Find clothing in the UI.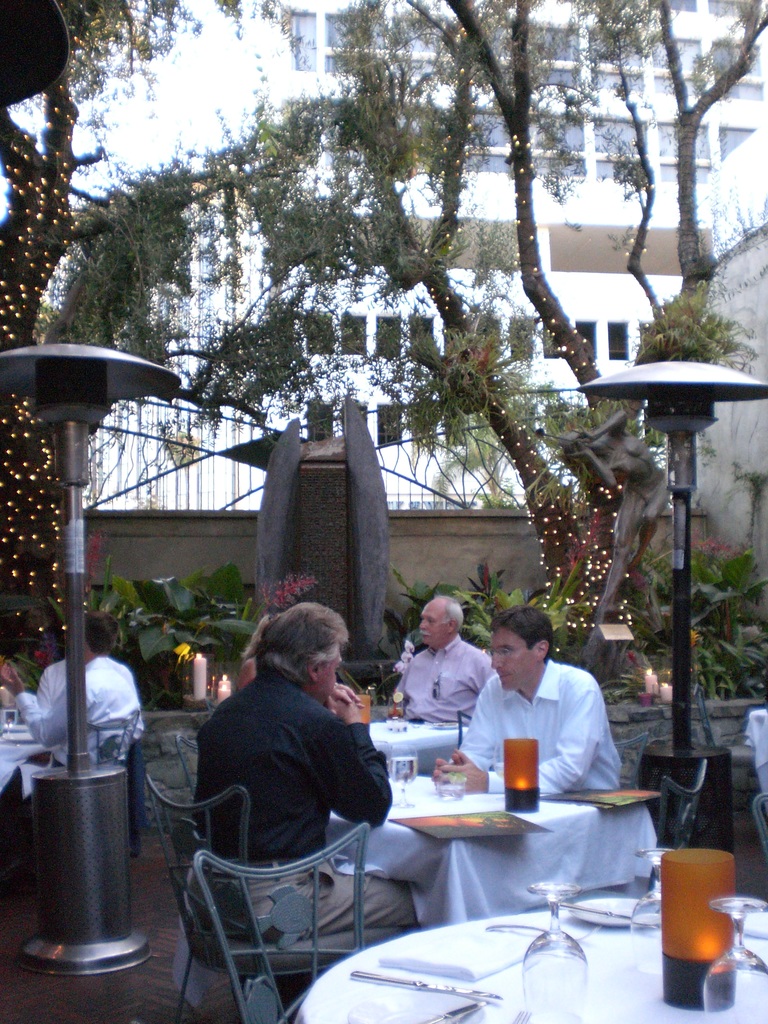
UI element at [left=196, top=645, right=408, bottom=924].
